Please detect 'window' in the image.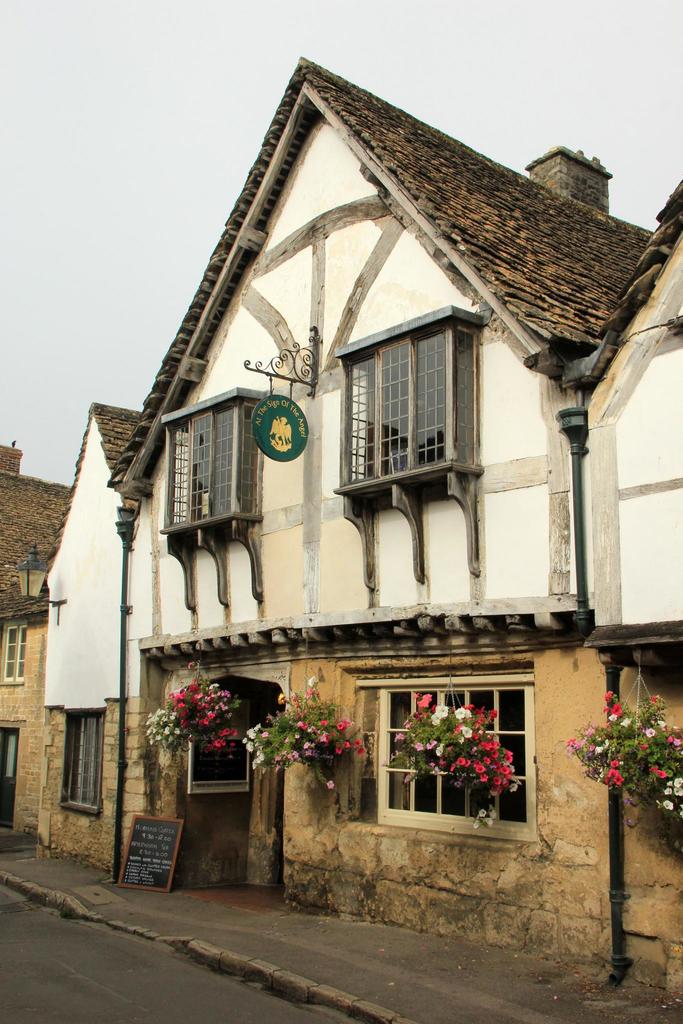
crop(150, 380, 271, 611).
